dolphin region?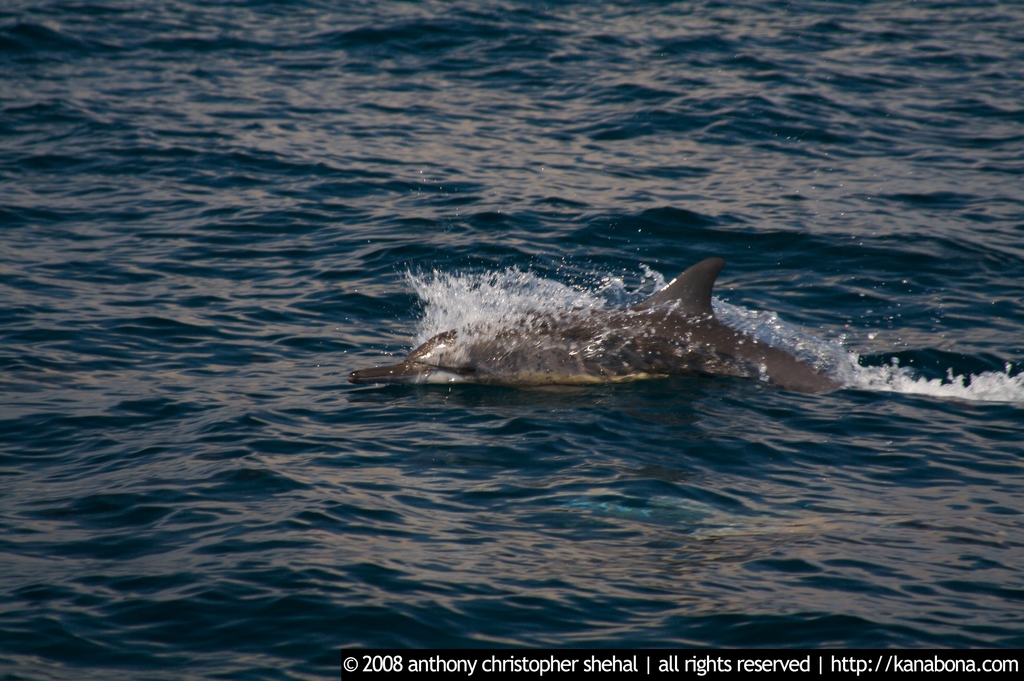
<box>344,254,867,404</box>
